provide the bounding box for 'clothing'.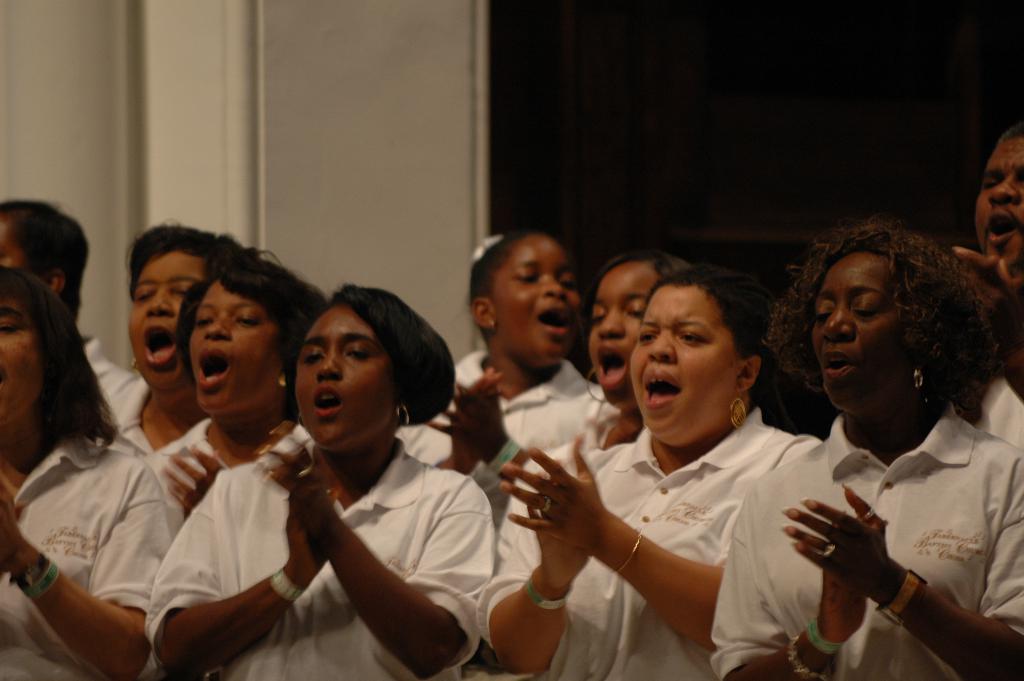
(387, 351, 624, 525).
